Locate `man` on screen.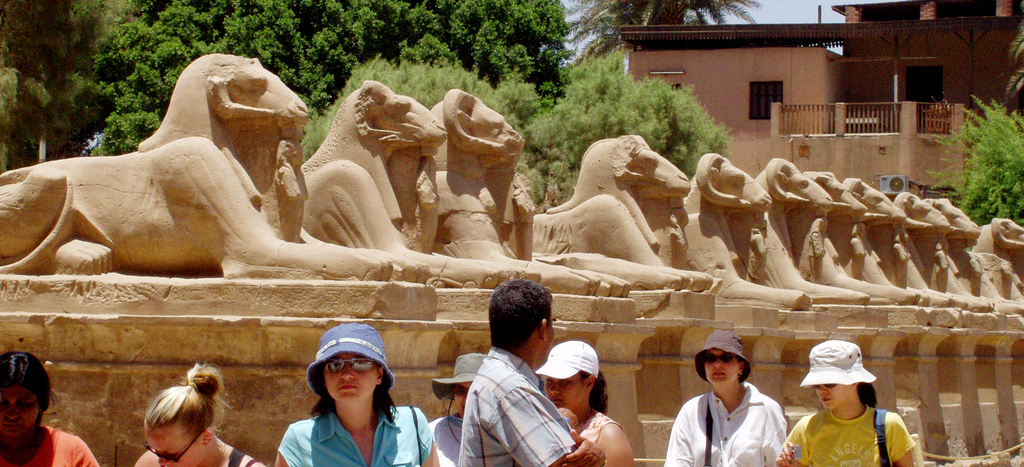
On screen at bbox=[452, 268, 592, 466].
